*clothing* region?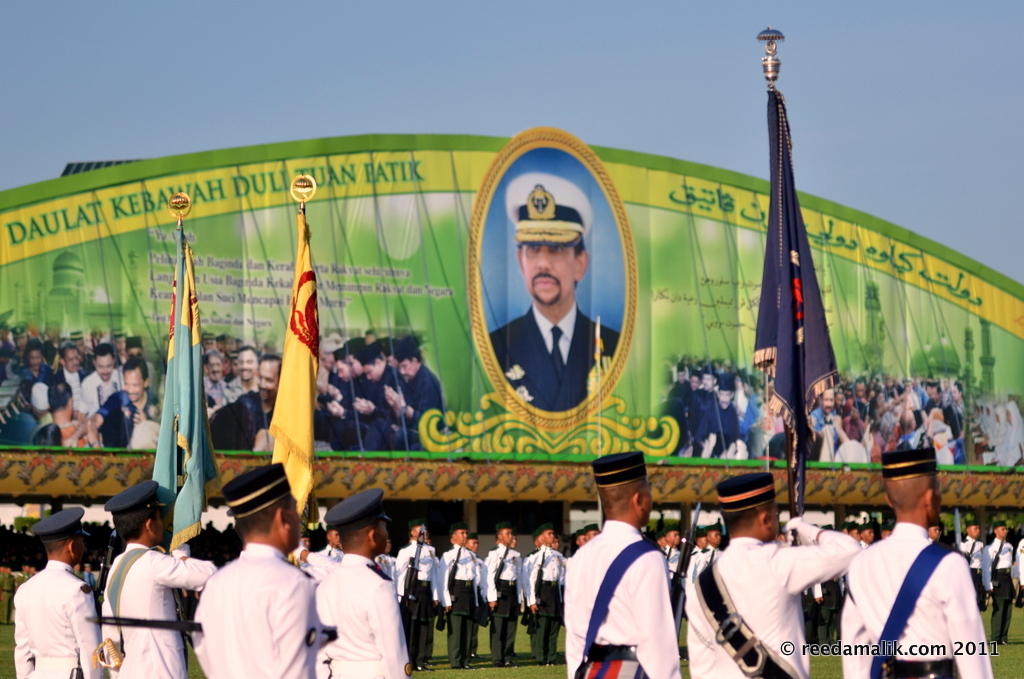
{"x1": 681, "y1": 517, "x2": 862, "y2": 678}
